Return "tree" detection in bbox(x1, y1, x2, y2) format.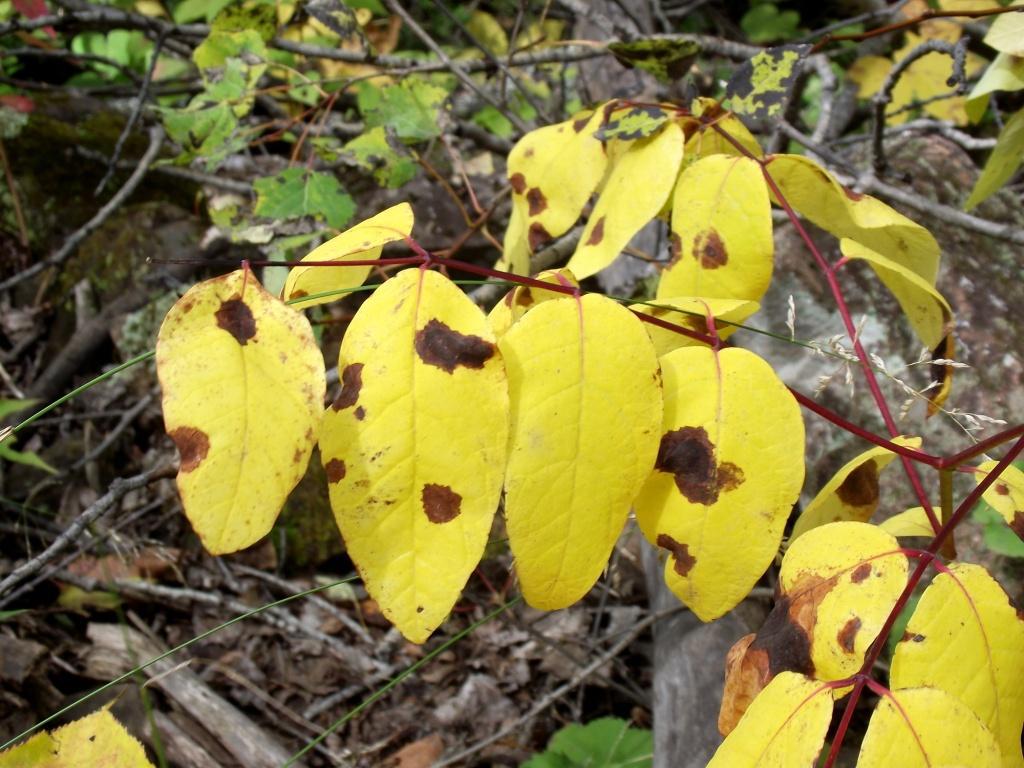
bbox(1, 100, 1023, 767).
